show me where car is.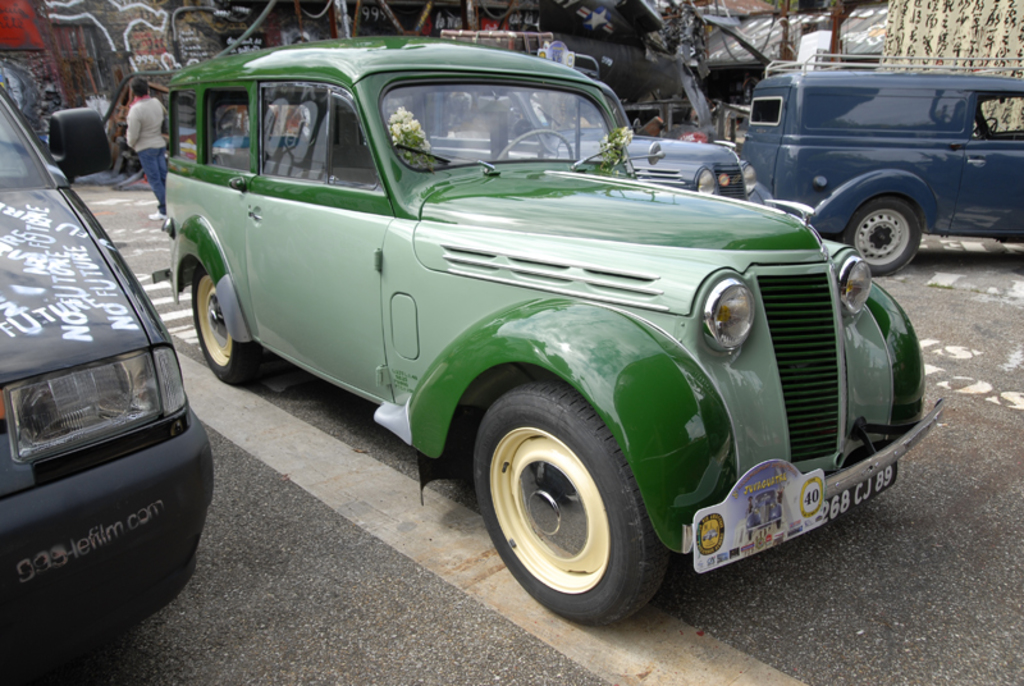
car is at BBox(0, 79, 211, 680).
